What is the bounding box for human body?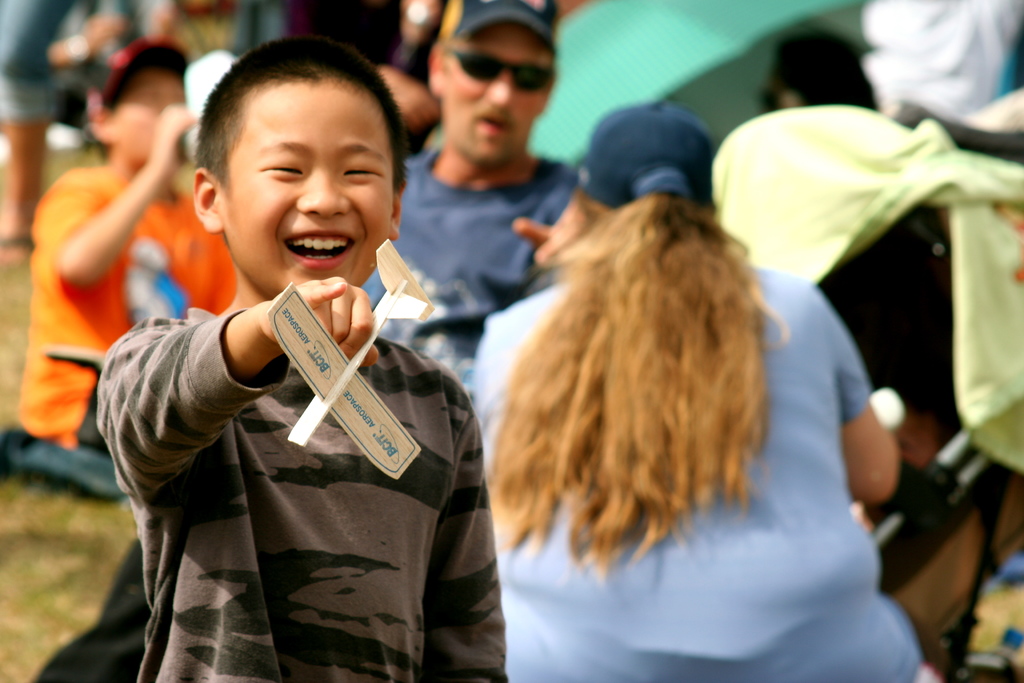
[left=457, top=94, right=877, bottom=682].
